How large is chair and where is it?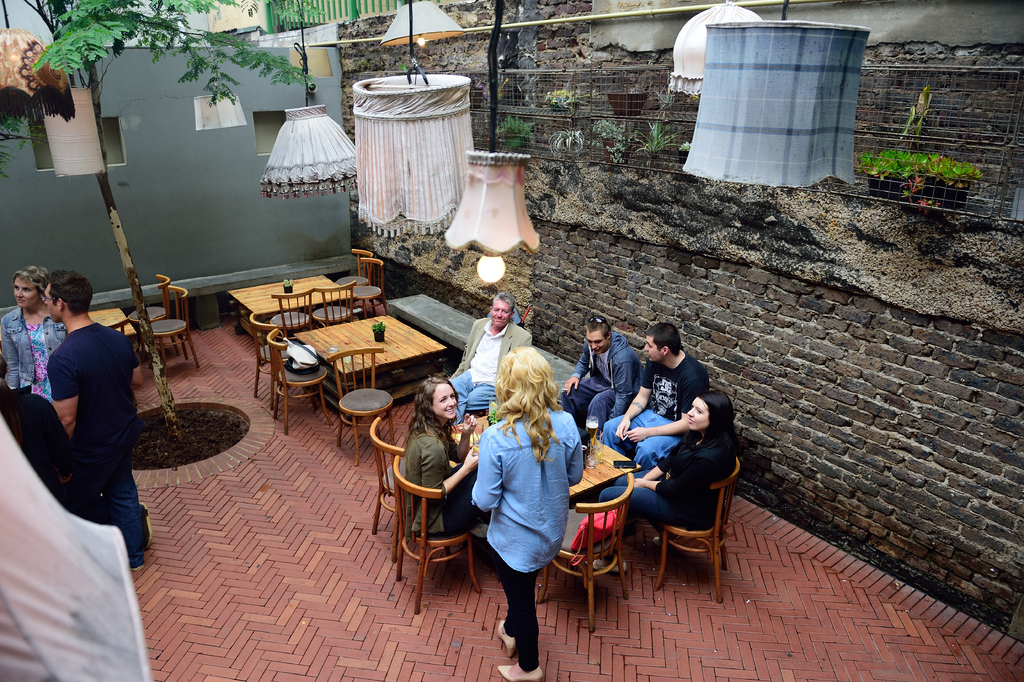
Bounding box: select_region(105, 319, 127, 335).
